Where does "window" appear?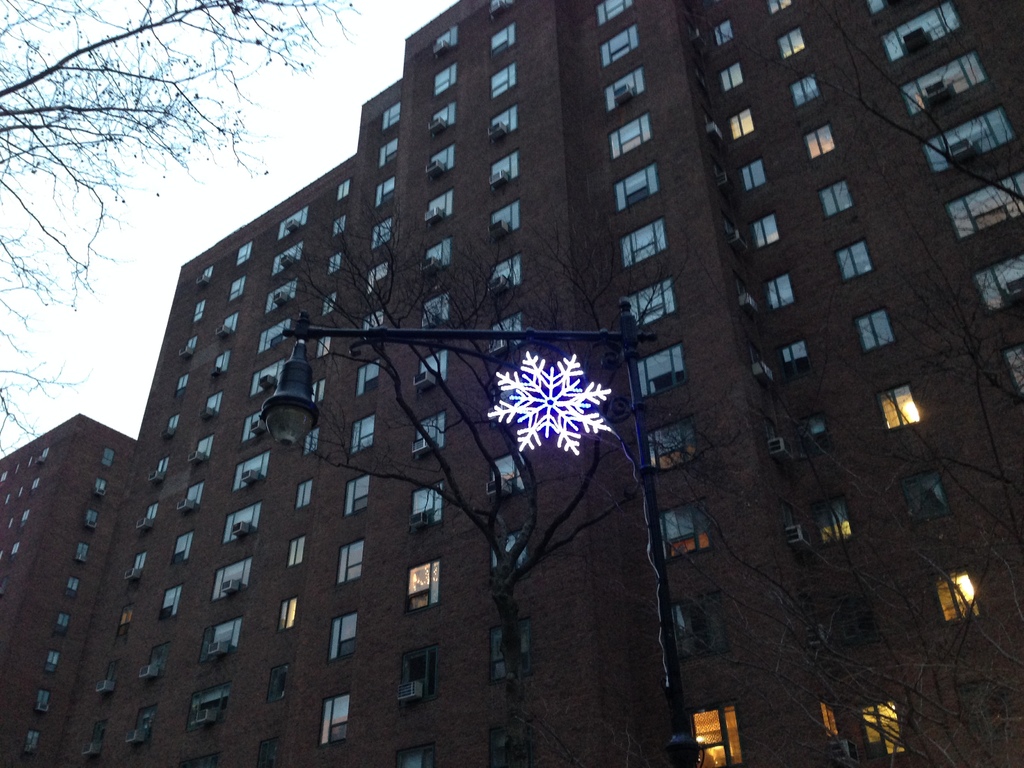
Appears at BBox(648, 424, 704, 470).
